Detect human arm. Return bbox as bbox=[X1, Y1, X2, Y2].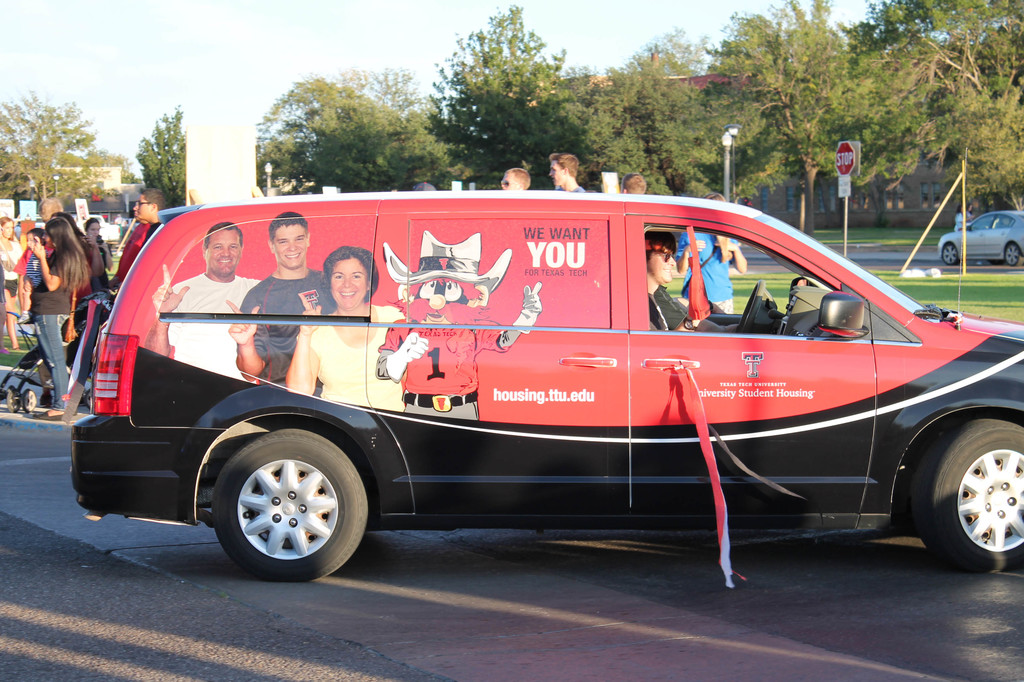
bbox=[88, 233, 104, 279].
